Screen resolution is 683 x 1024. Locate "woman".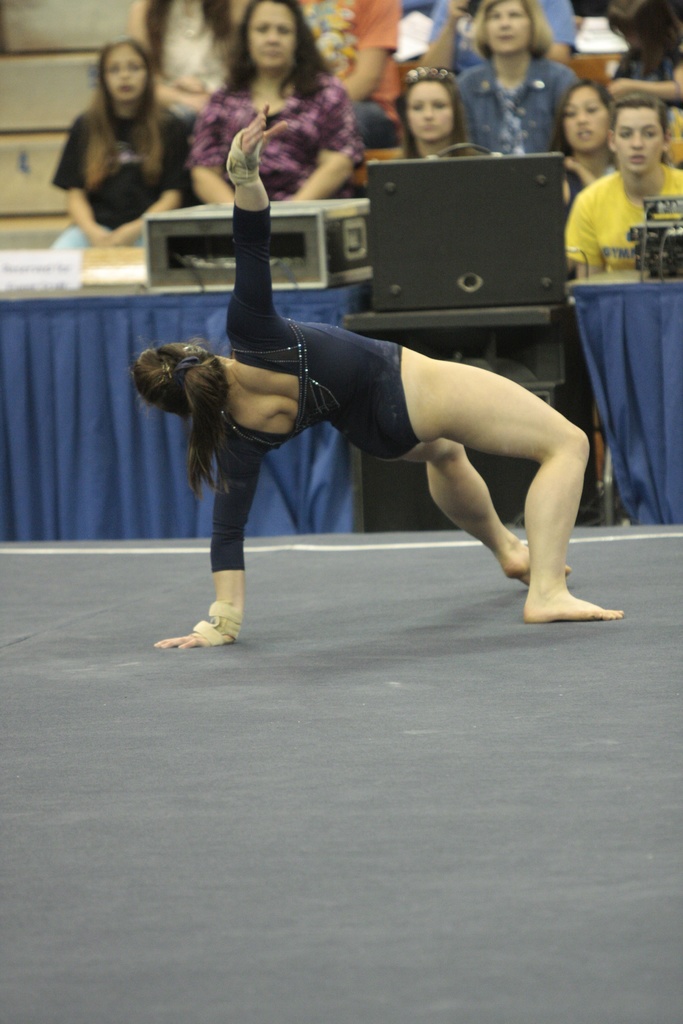
(x1=395, y1=63, x2=477, y2=161).
